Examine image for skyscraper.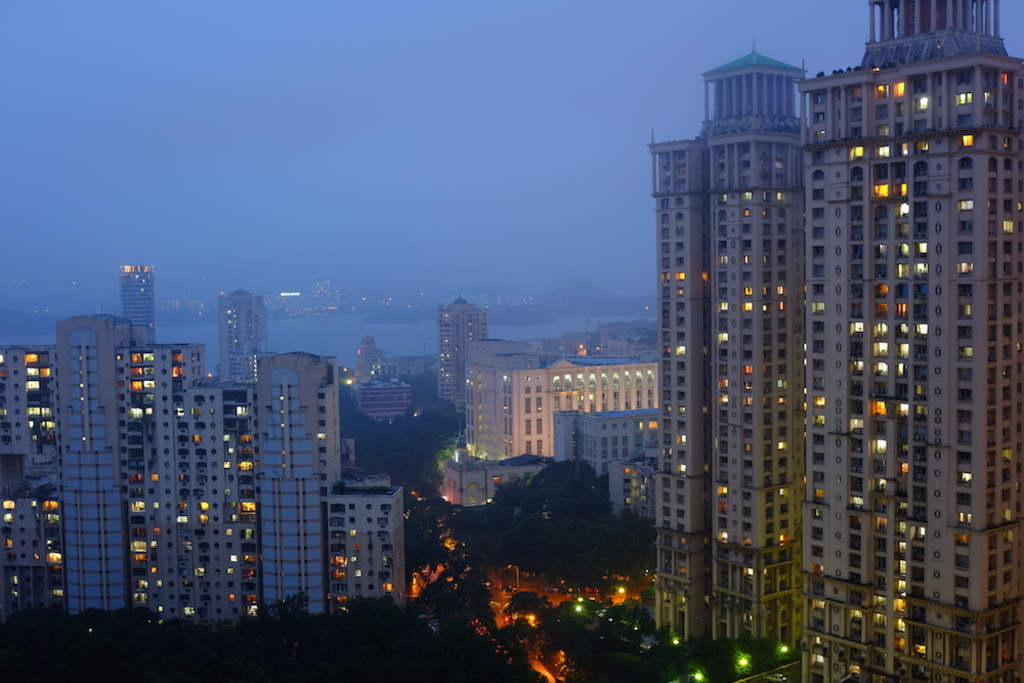
Examination result: select_region(114, 259, 150, 355).
